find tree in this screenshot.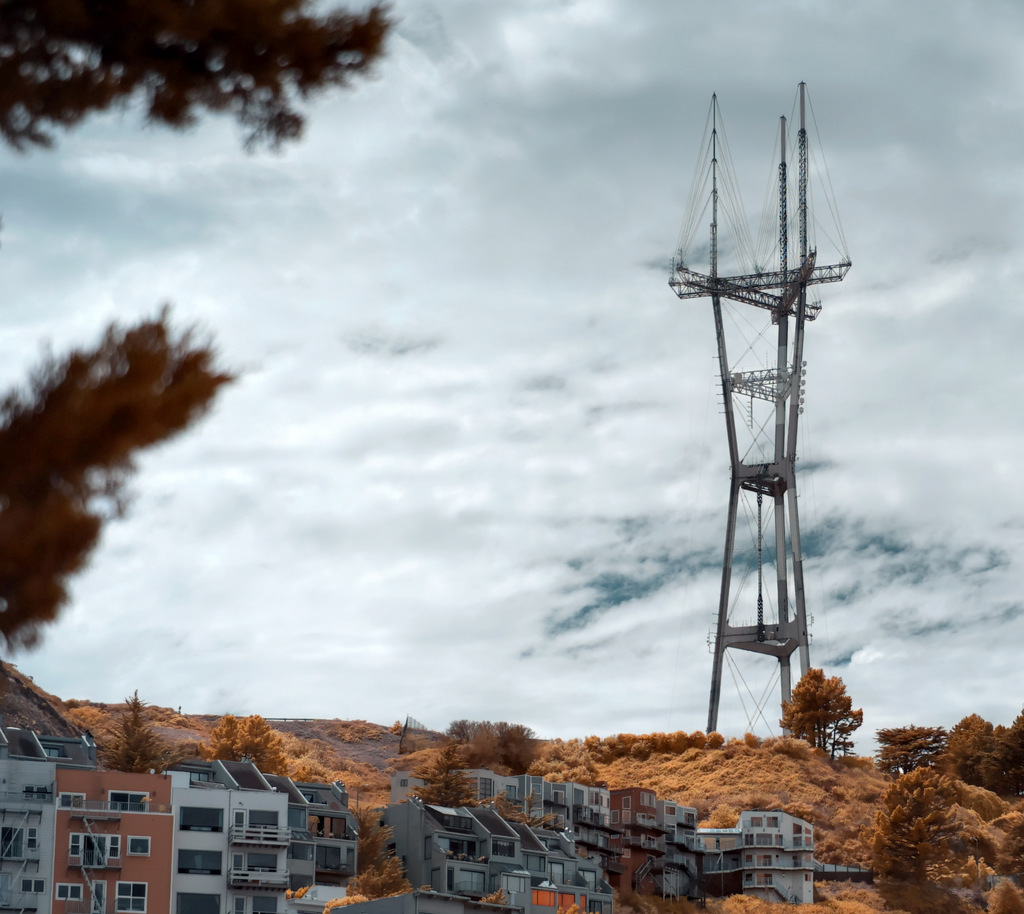
The bounding box for tree is [left=925, top=710, right=1023, bottom=790].
